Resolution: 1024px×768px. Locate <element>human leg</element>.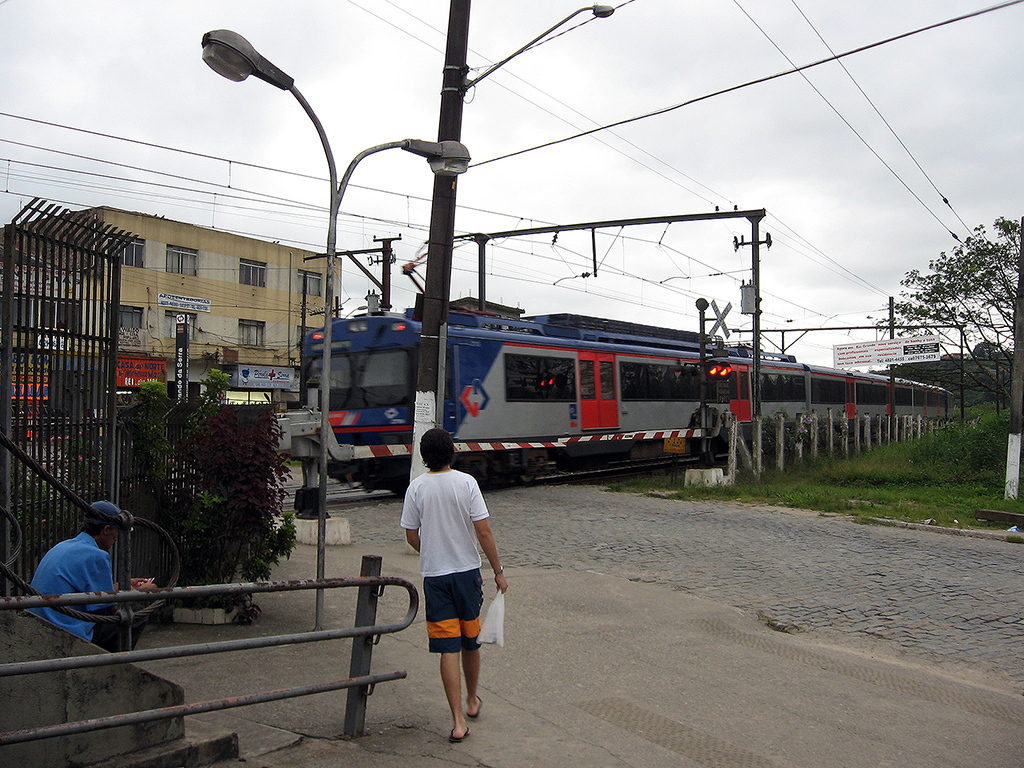
x1=451, y1=556, x2=482, y2=722.
